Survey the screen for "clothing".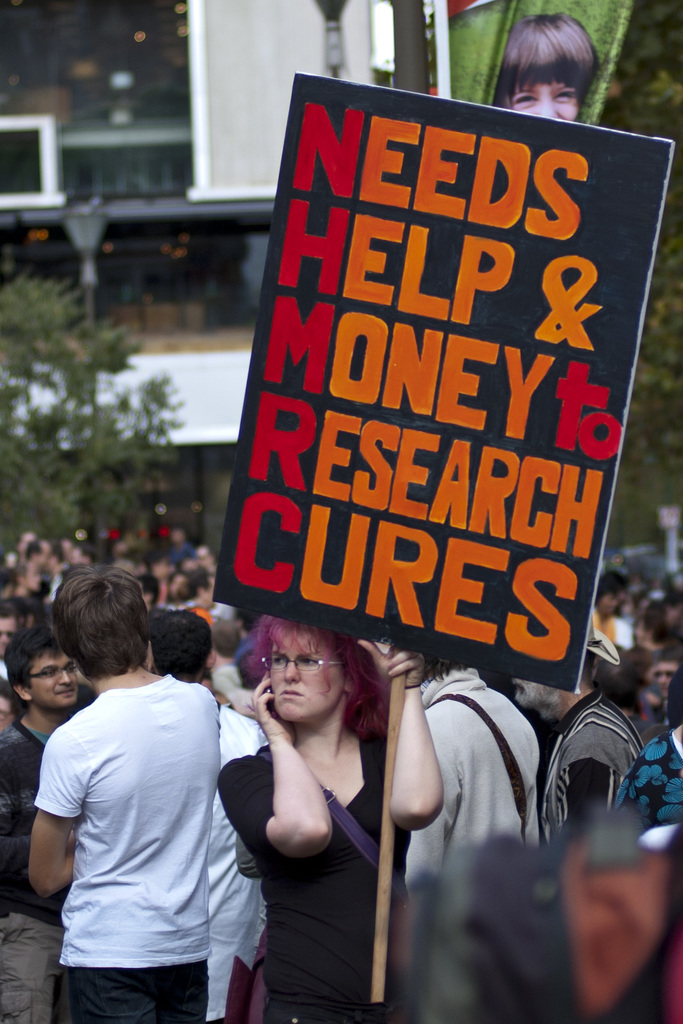
Survey found: bbox=[35, 676, 221, 972].
